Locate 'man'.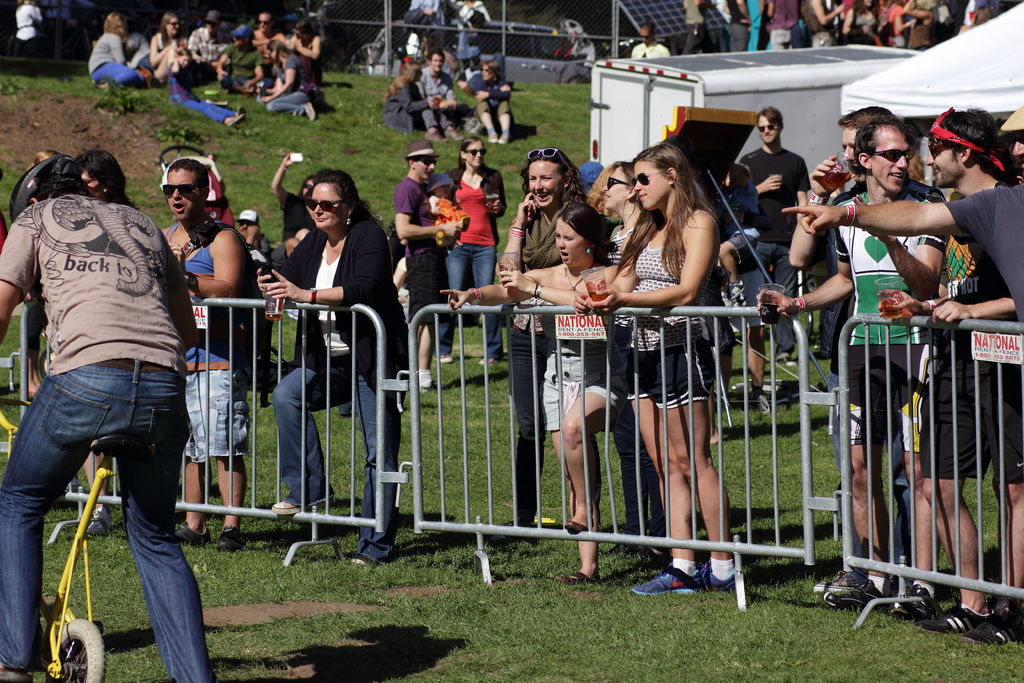
Bounding box: crop(413, 46, 468, 126).
